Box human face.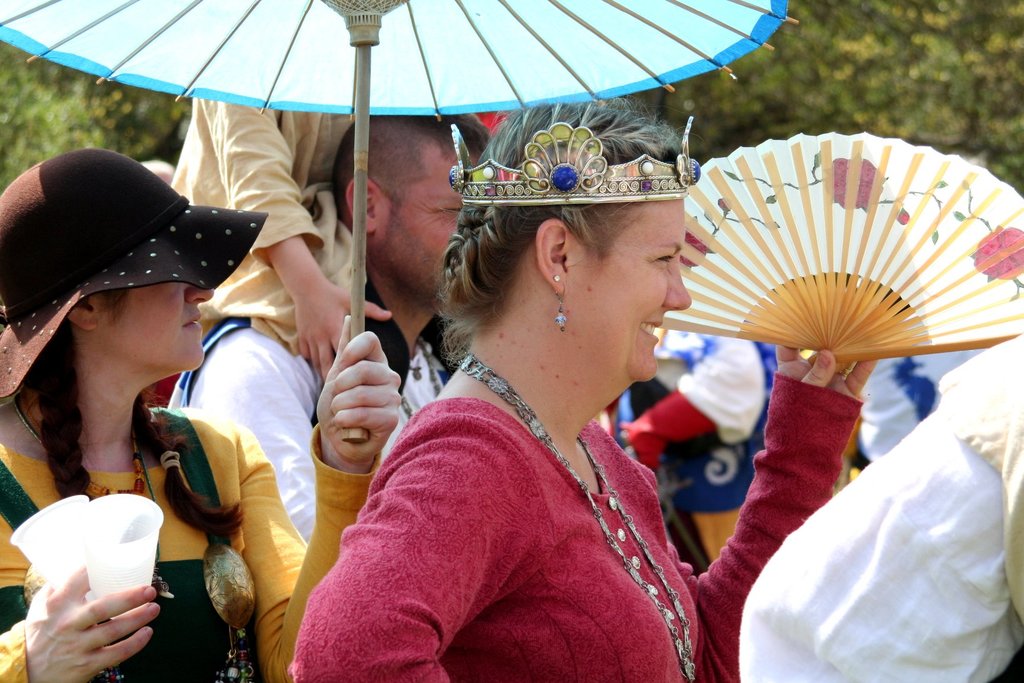
<bbox>574, 195, 691, 407</bbox>.
